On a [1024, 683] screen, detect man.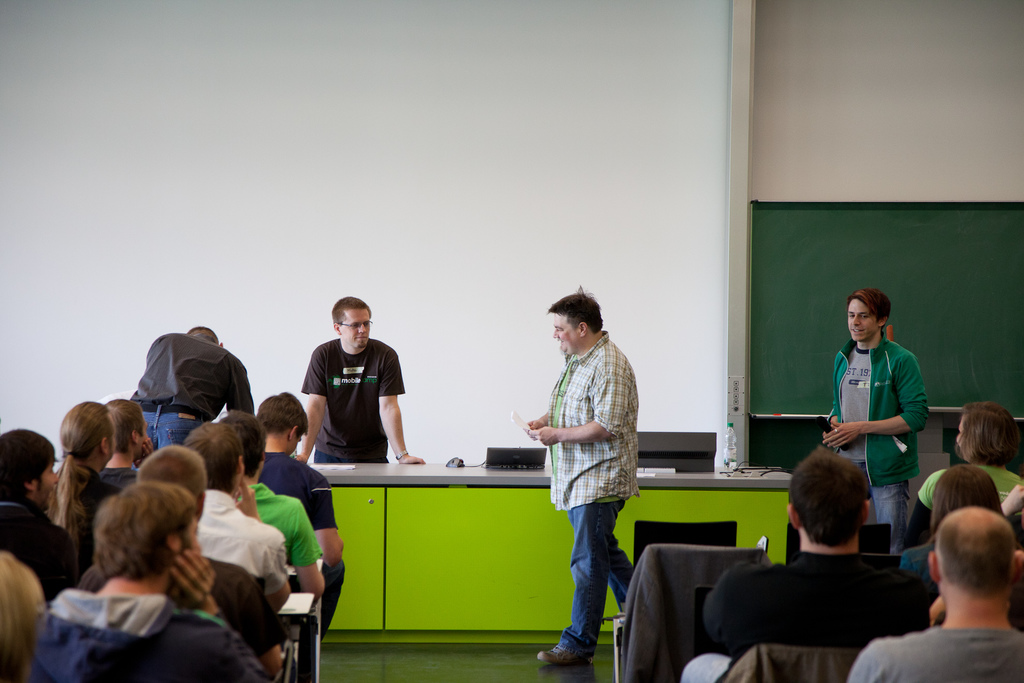
box=[218, 408, 326, 592].
